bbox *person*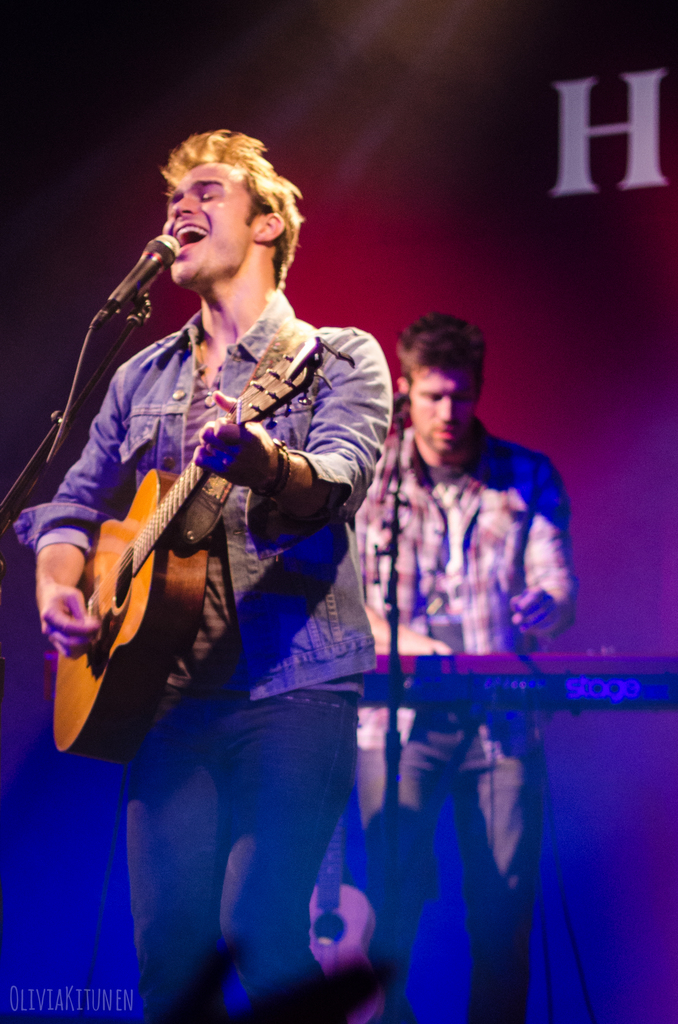
box(322, 302, 585, 1023)
